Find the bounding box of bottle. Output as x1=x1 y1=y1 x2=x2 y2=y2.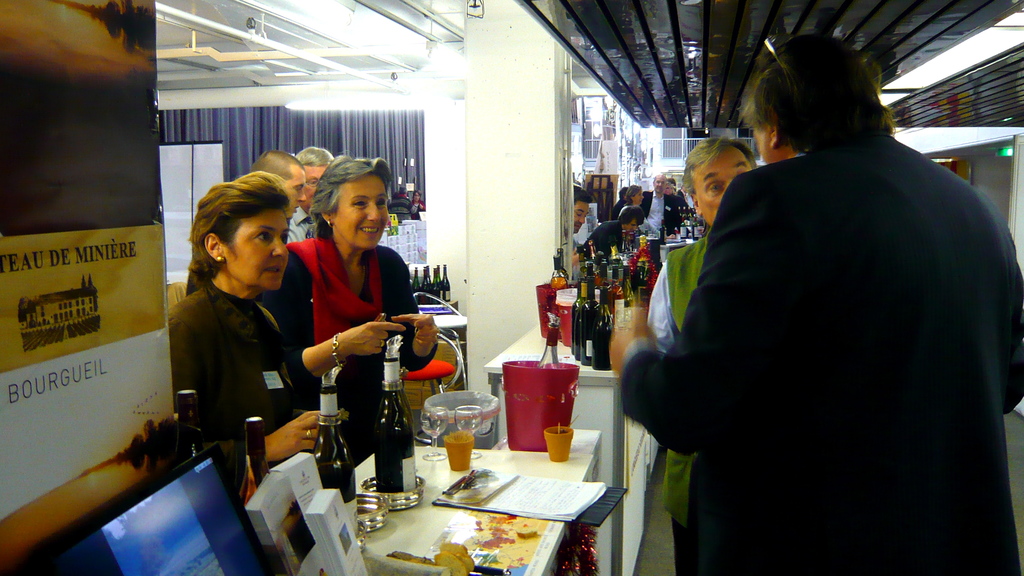
x1=568 y1=272 x2=604 y2=361.
